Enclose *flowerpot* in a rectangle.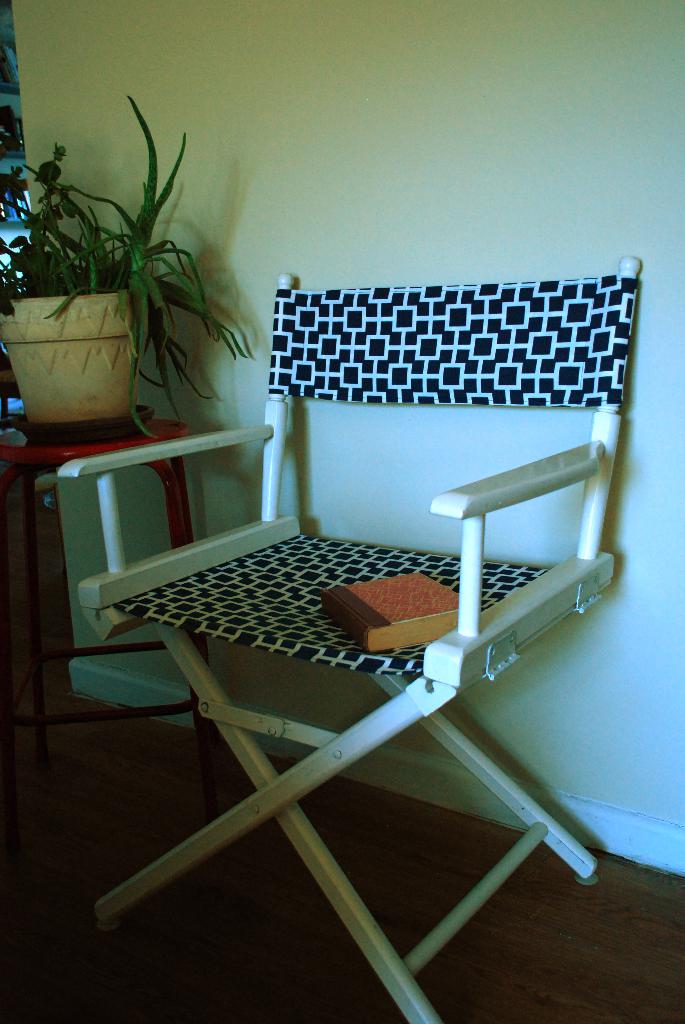
(9, 268, 146, 433).
